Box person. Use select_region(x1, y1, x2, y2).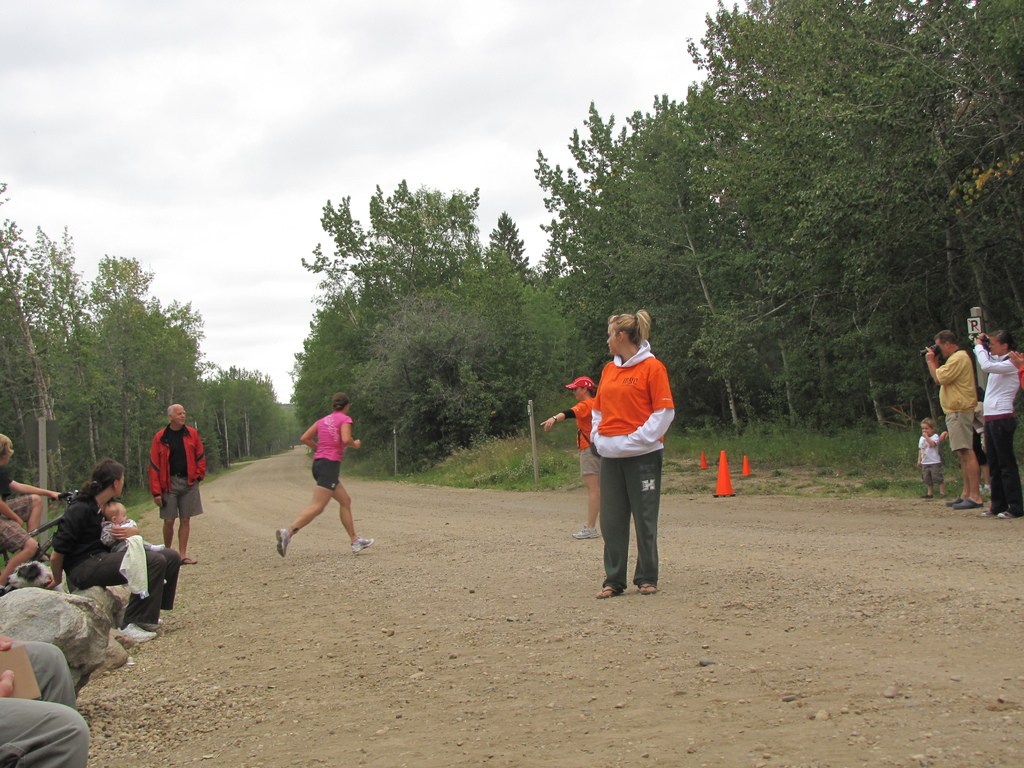
select_region(587, 306, 675, 597).
